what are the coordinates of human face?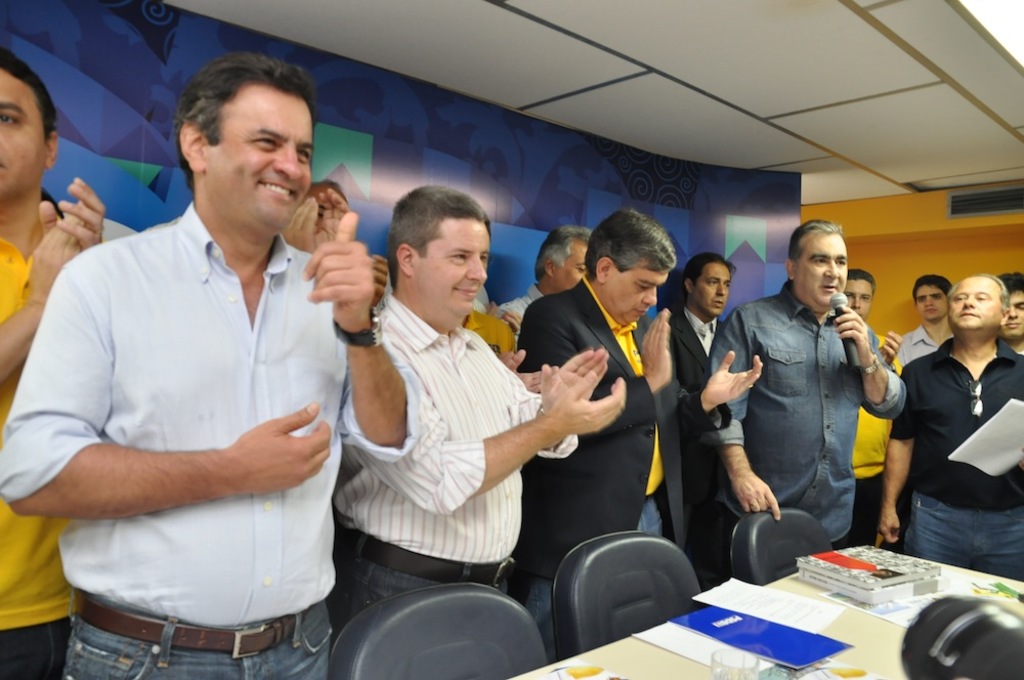
{"left": 945, "top": 283, "right": 1001, "bottom": 339}.
